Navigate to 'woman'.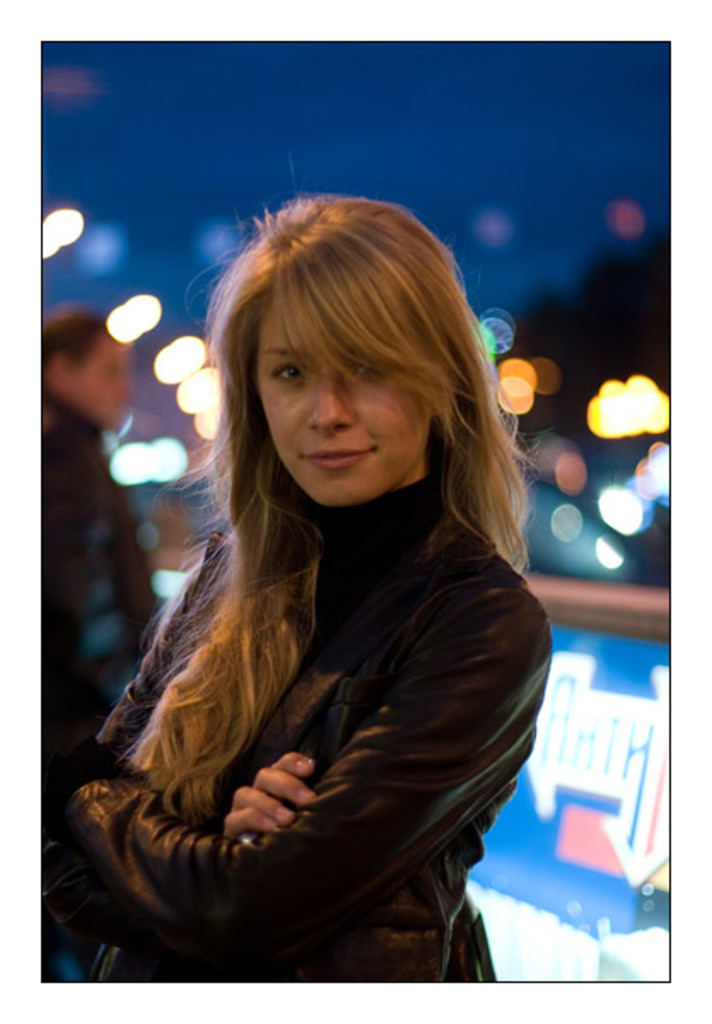
Navigation target: {"x1": 27, "y1": 198, "x2": 517, "y2": 981}.
